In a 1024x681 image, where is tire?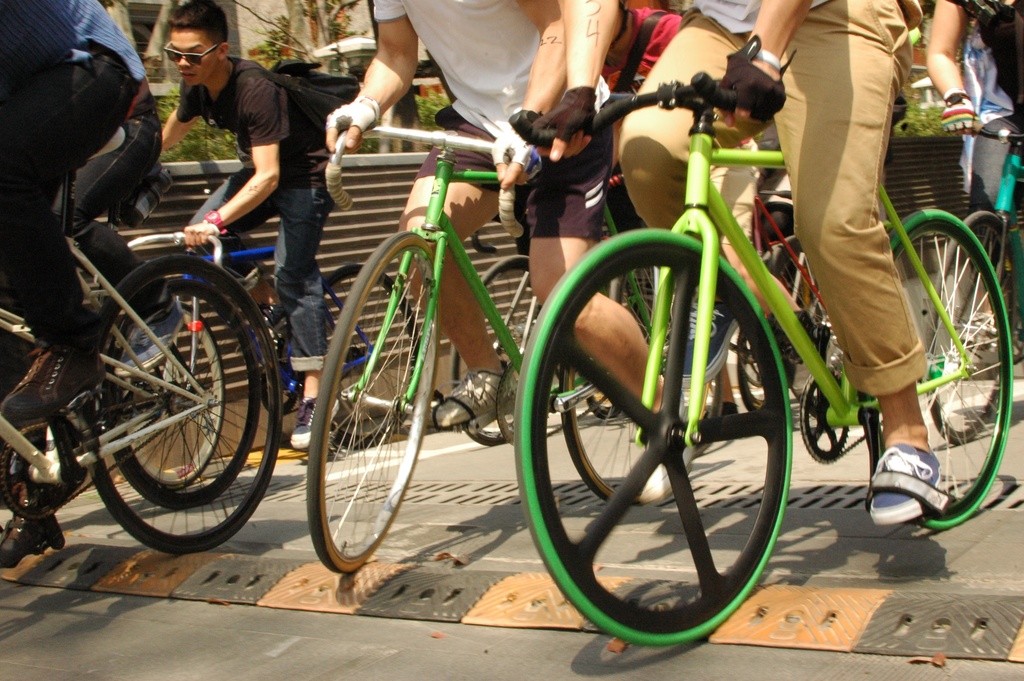
box(106, 302, 227, 489).
